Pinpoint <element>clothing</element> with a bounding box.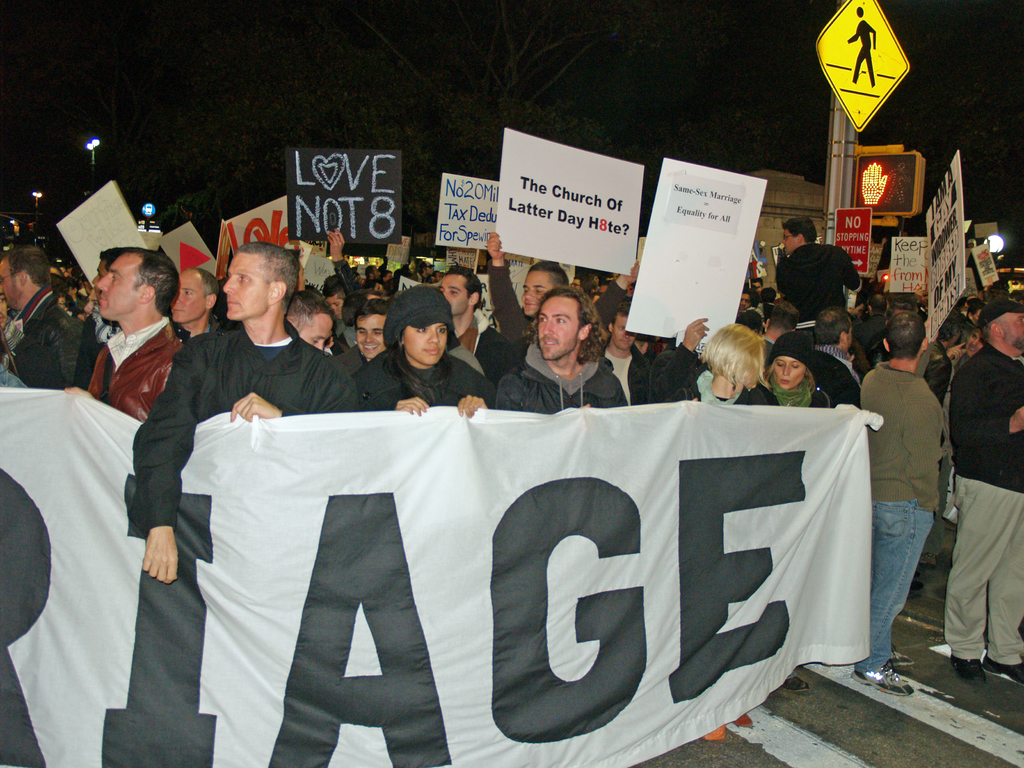
<box>655,355,772,406</box>.
